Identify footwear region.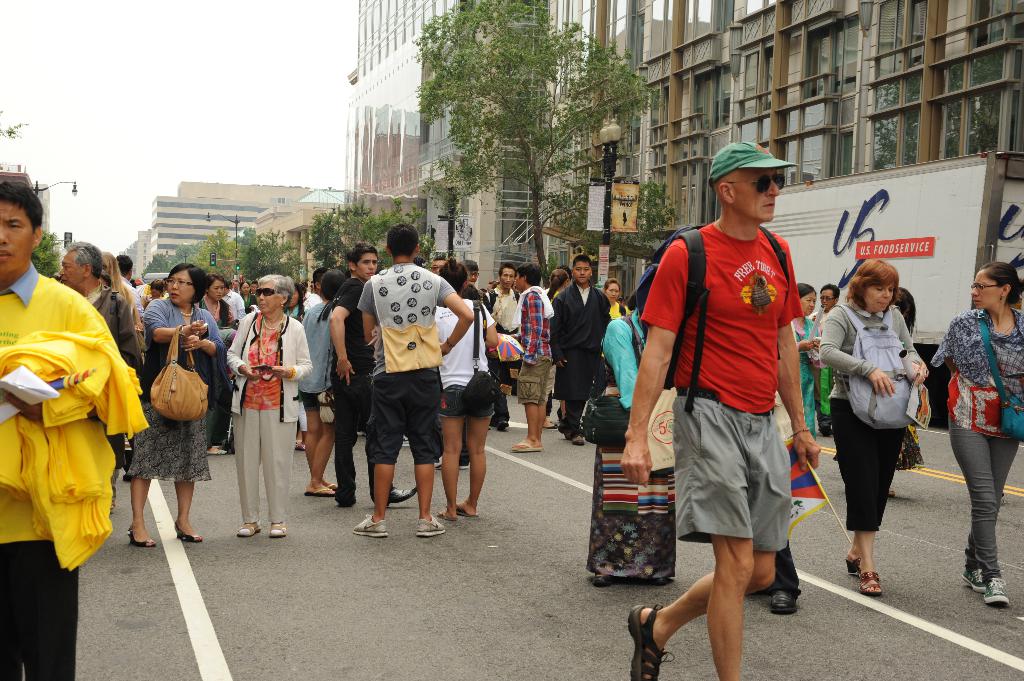
Region: <bbox>264, 521, 286, 538</bbox>.
